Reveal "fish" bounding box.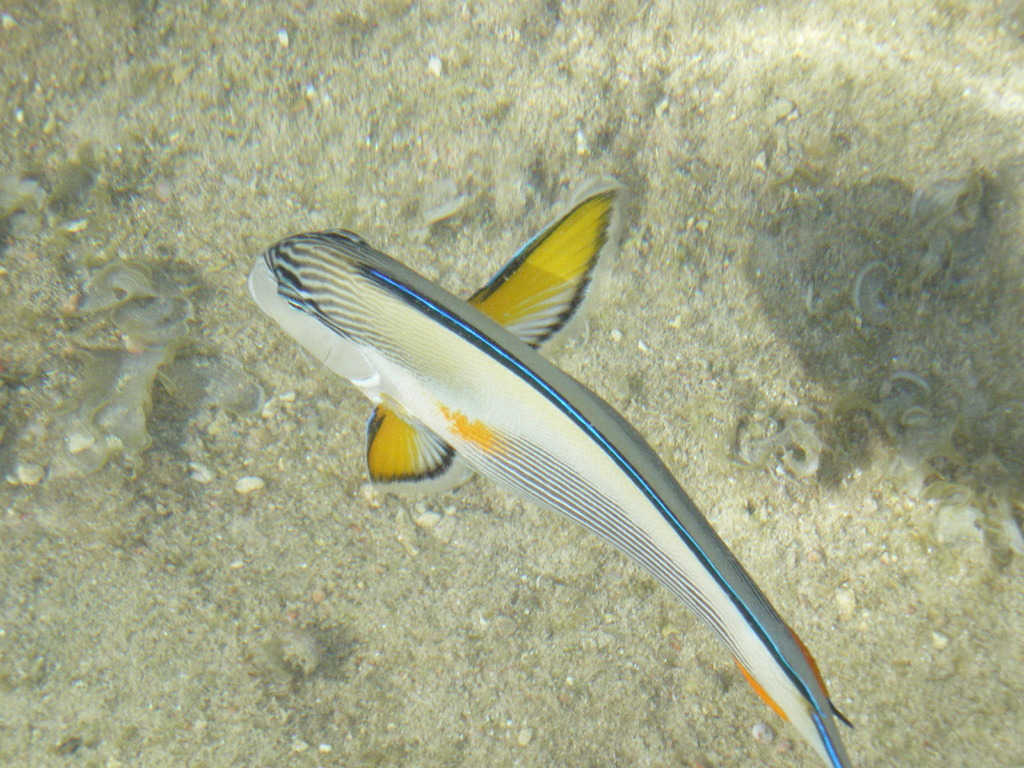
Revealed: <region>253, 175, 856, 765</region>.
